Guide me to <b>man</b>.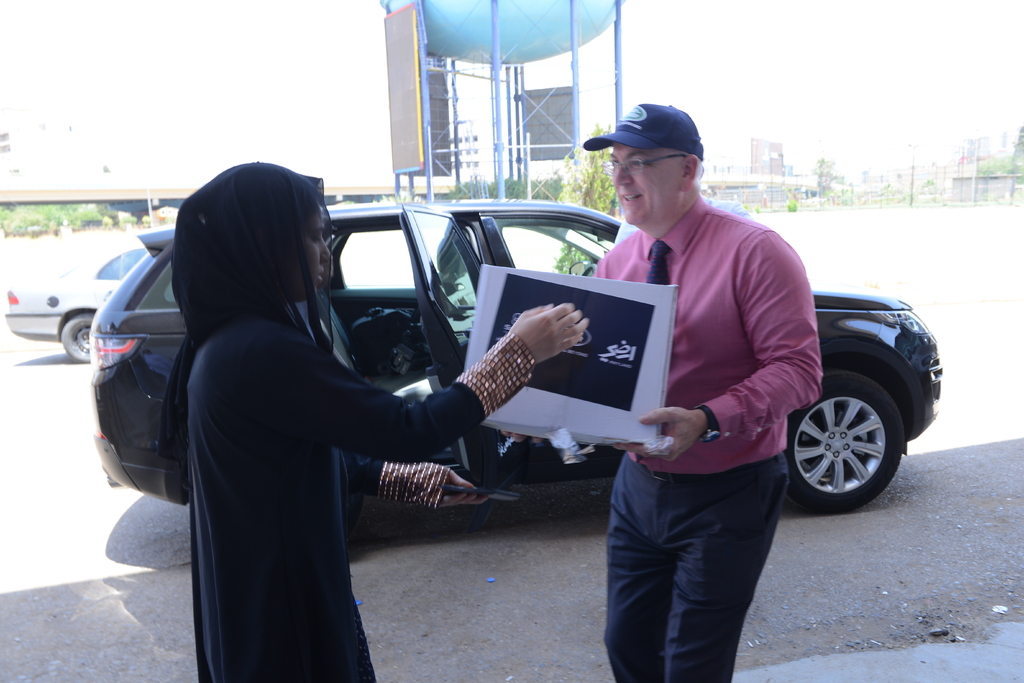
Guidance: x1=585, y1=127, x2=853, y2=646.
